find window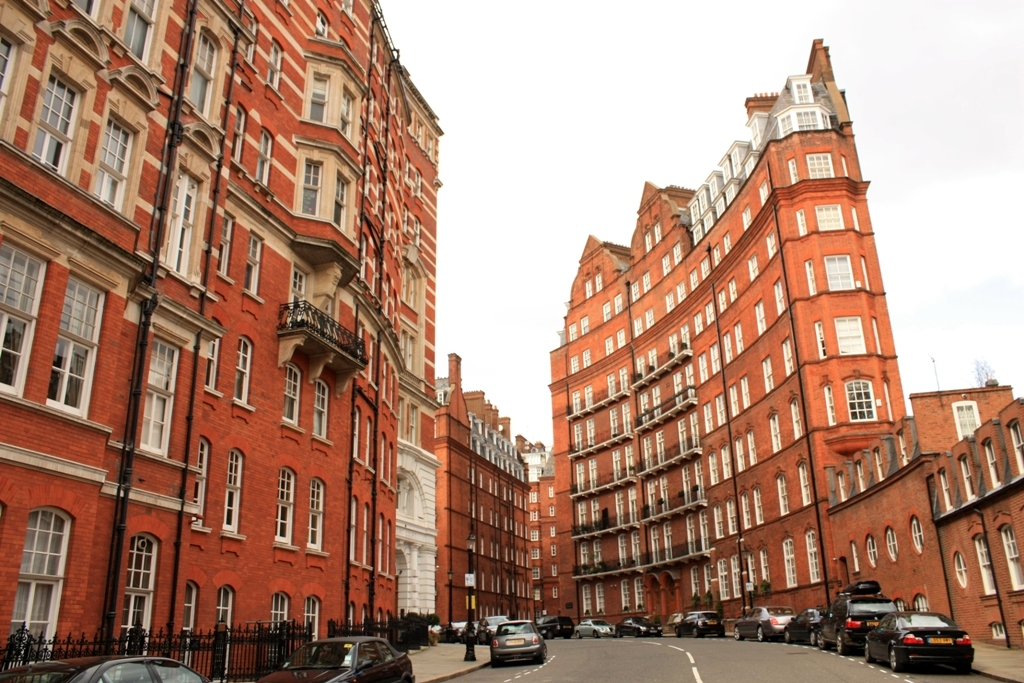
[x1=582, y1=313, x2=590, y2=335]
